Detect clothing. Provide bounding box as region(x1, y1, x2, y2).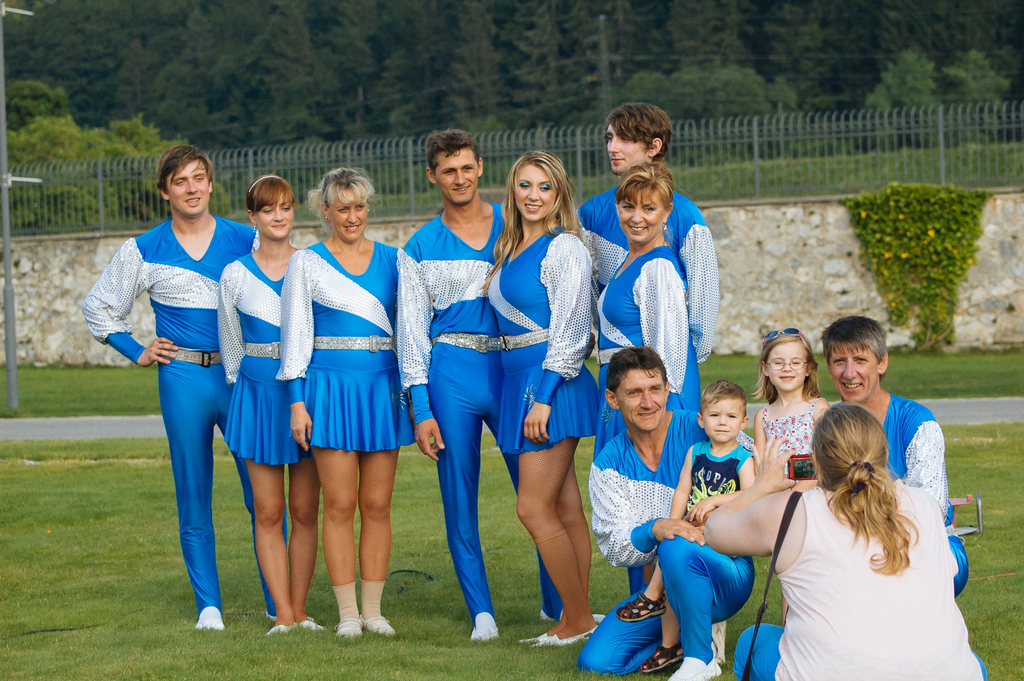
region(280, 220, 396, 479).
